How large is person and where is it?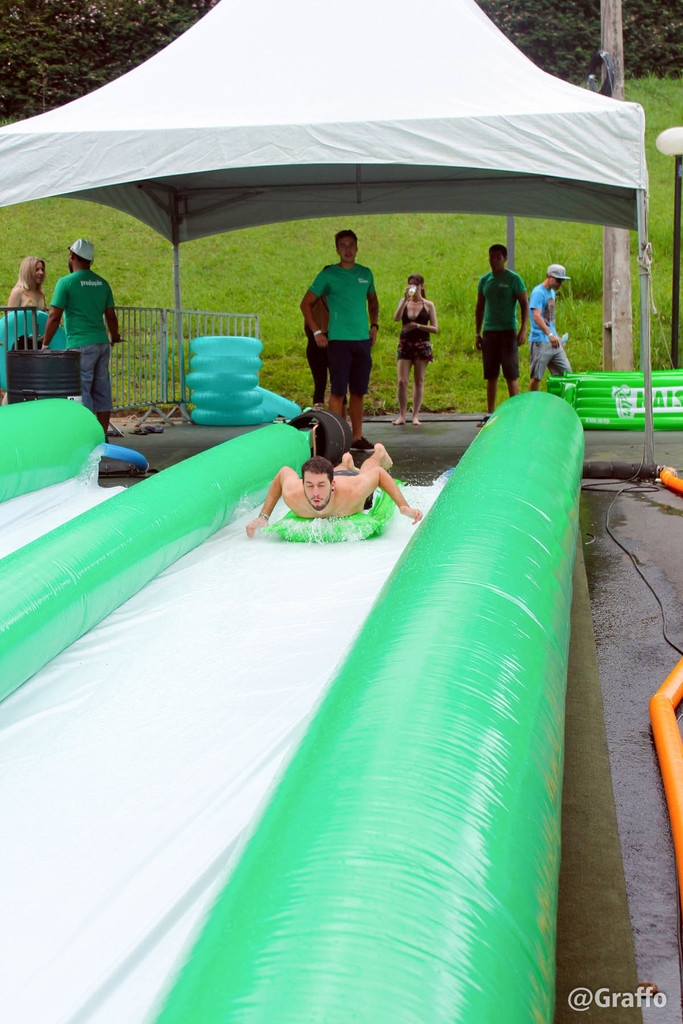
Bounding box: (left=305, top=233, right=375, bottom=442).
